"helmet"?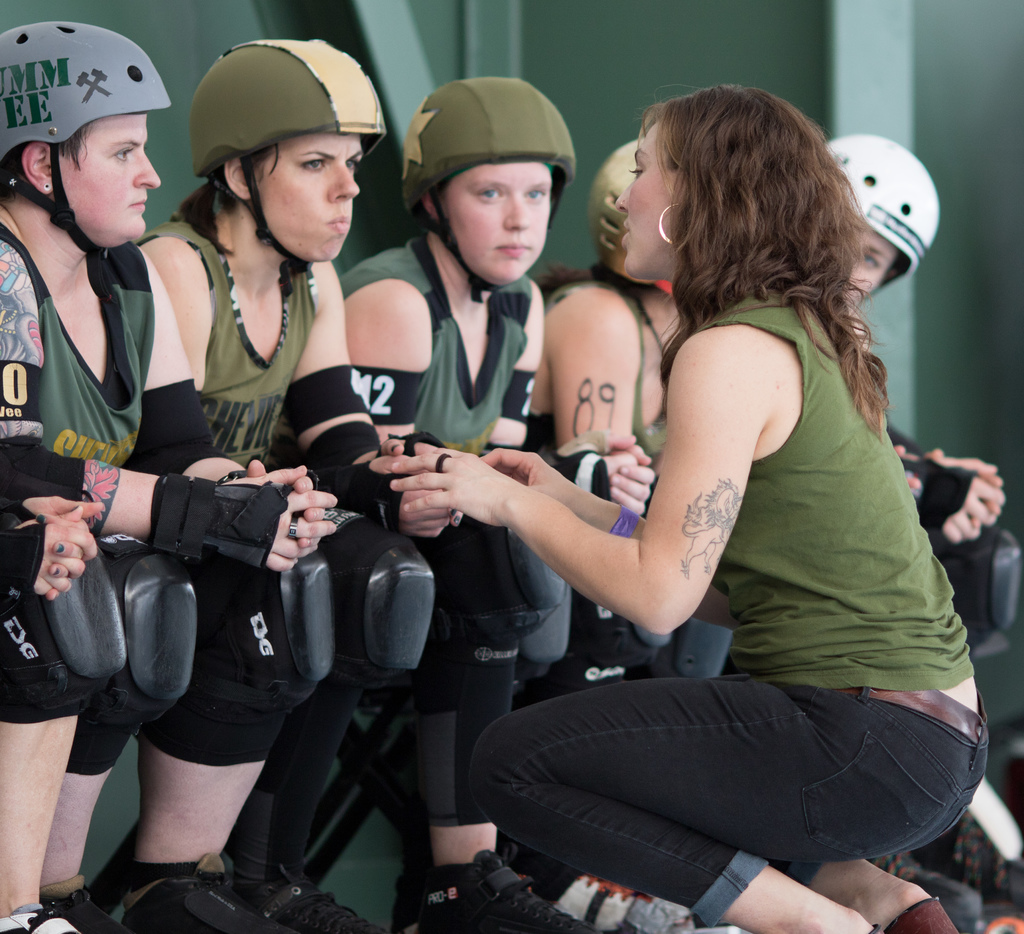
189 38 385 301
